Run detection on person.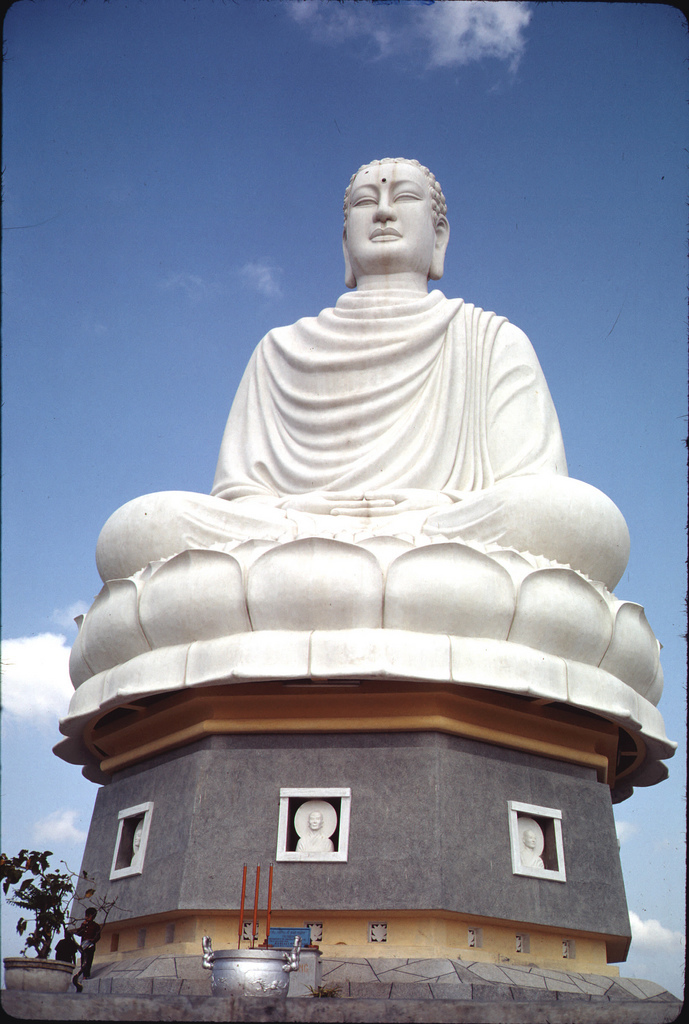
Result: <region>296, 809, 333, 852</region>.
